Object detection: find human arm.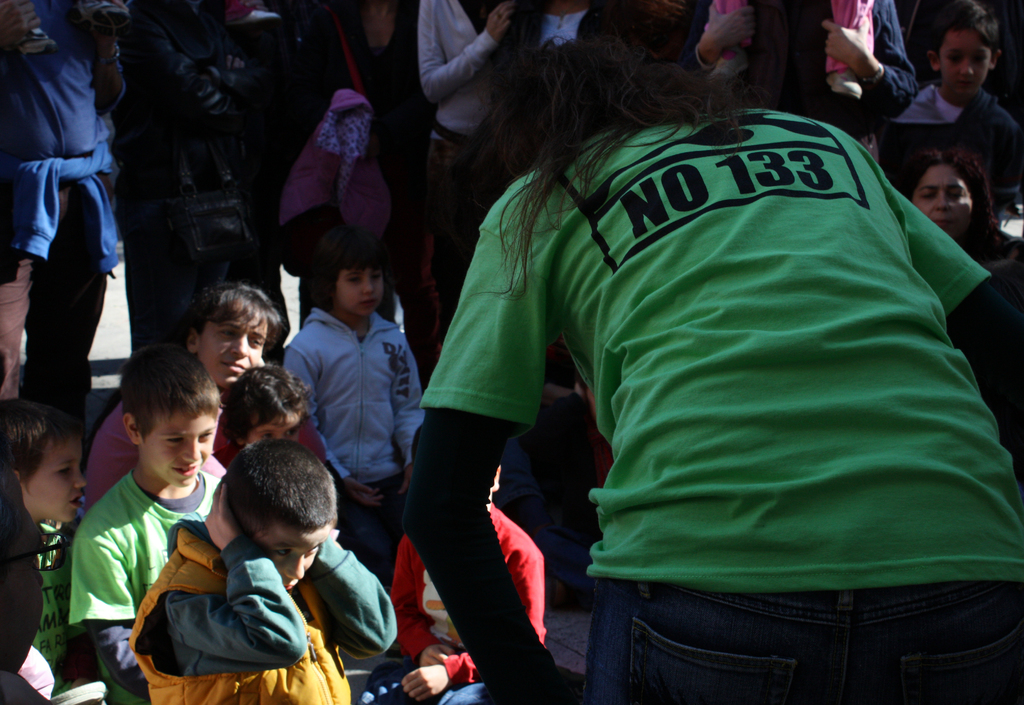
(x1=388, y1=326, x2=429, y2=499).
